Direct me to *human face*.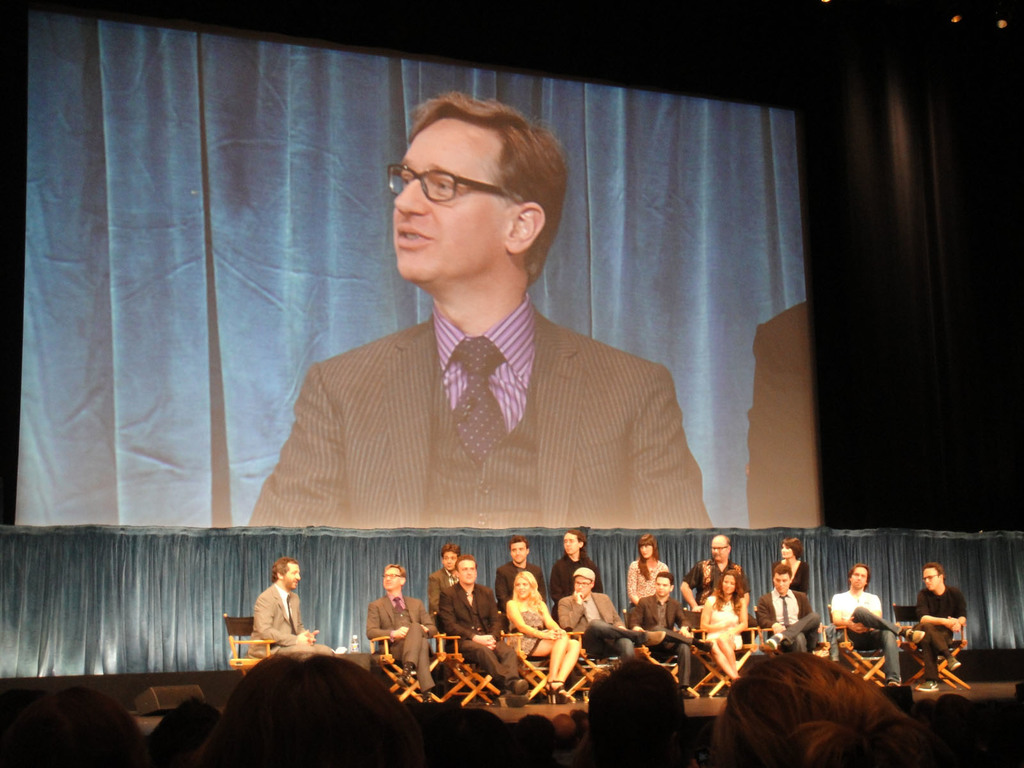
Direction: pyautogui.locateOnScreen(644, 545, 653, 559).
